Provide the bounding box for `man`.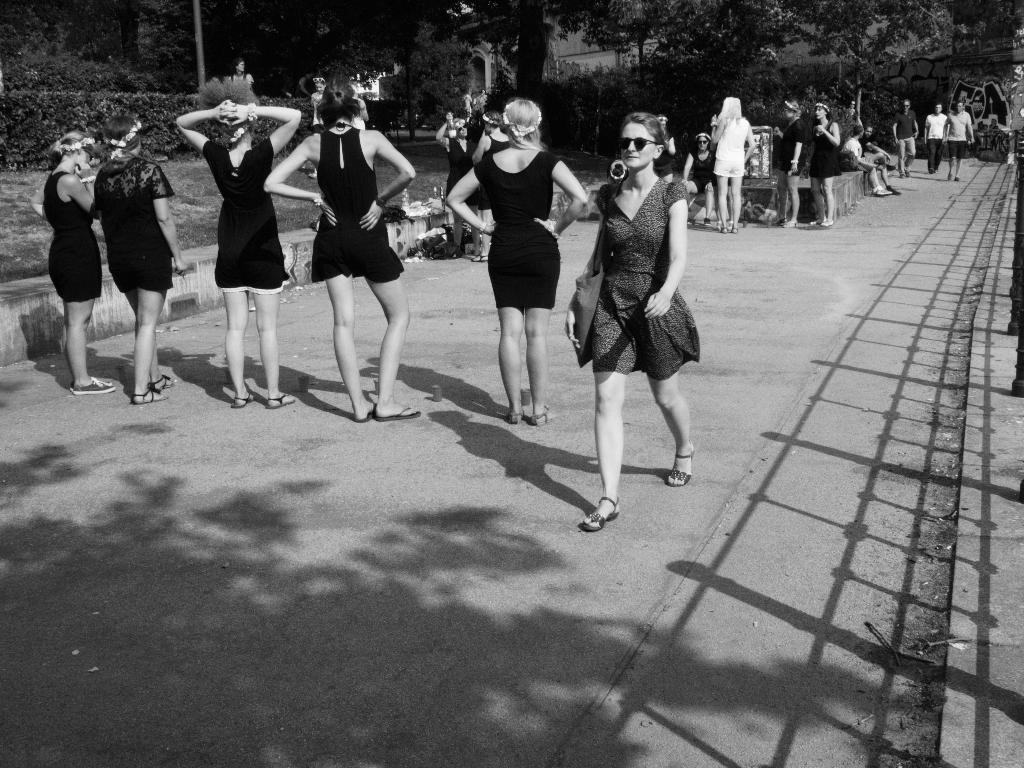
select_region(921, 106, 946, 175).
